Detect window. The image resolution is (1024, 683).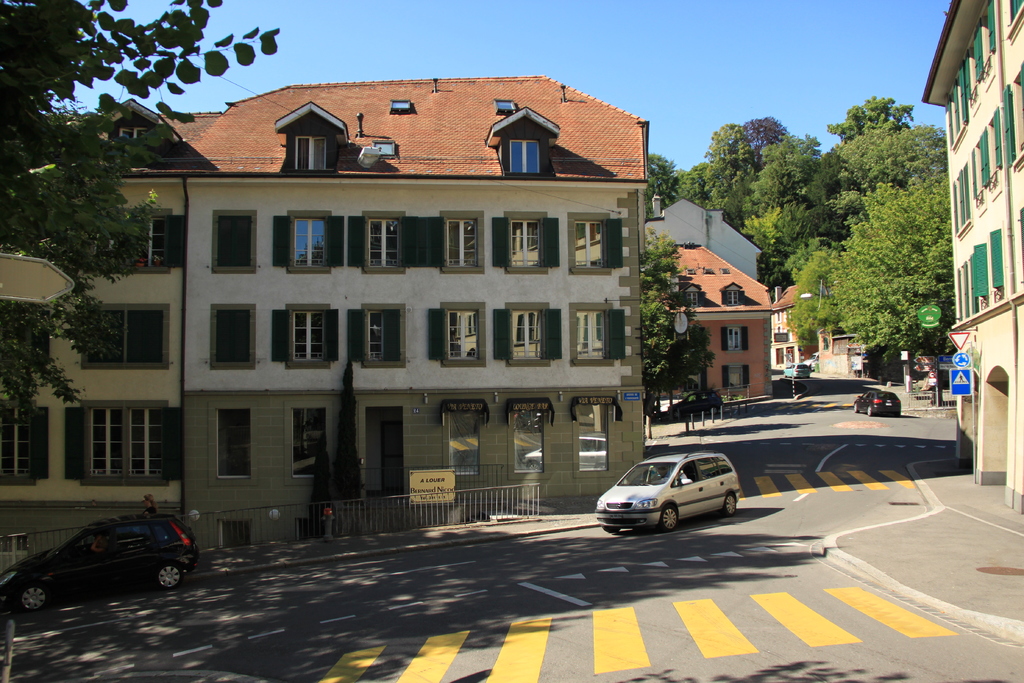
<box>772,309,782,322</box>.
